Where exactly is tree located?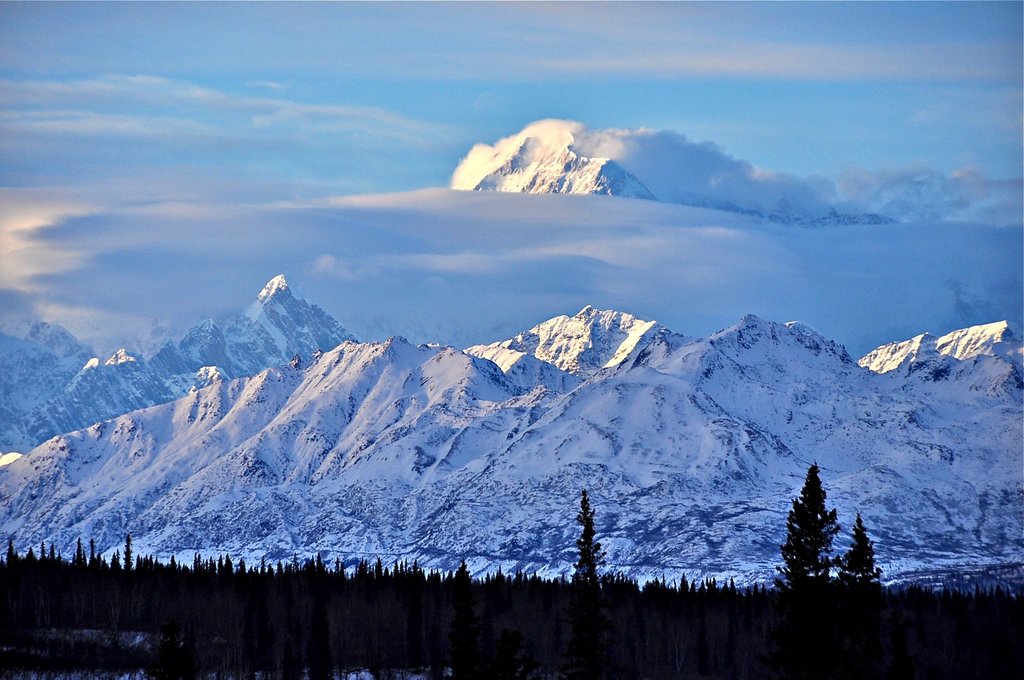
Its bounding box is (x1=568, y1=494, x2=602, y2=585).
